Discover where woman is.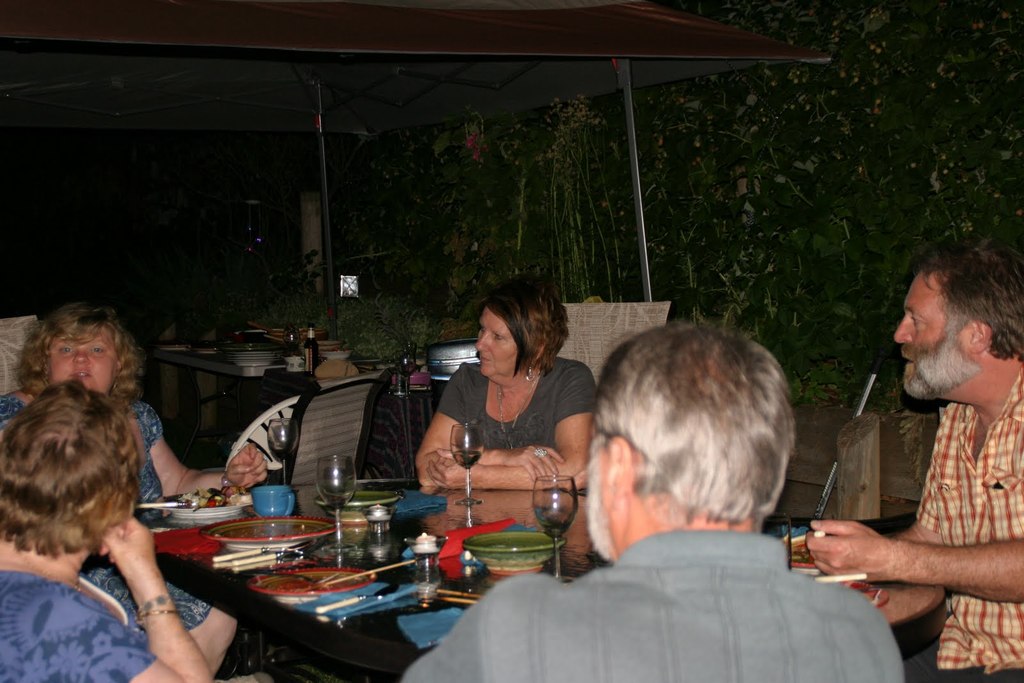
Discovered at [0, 376, 212, 682].
